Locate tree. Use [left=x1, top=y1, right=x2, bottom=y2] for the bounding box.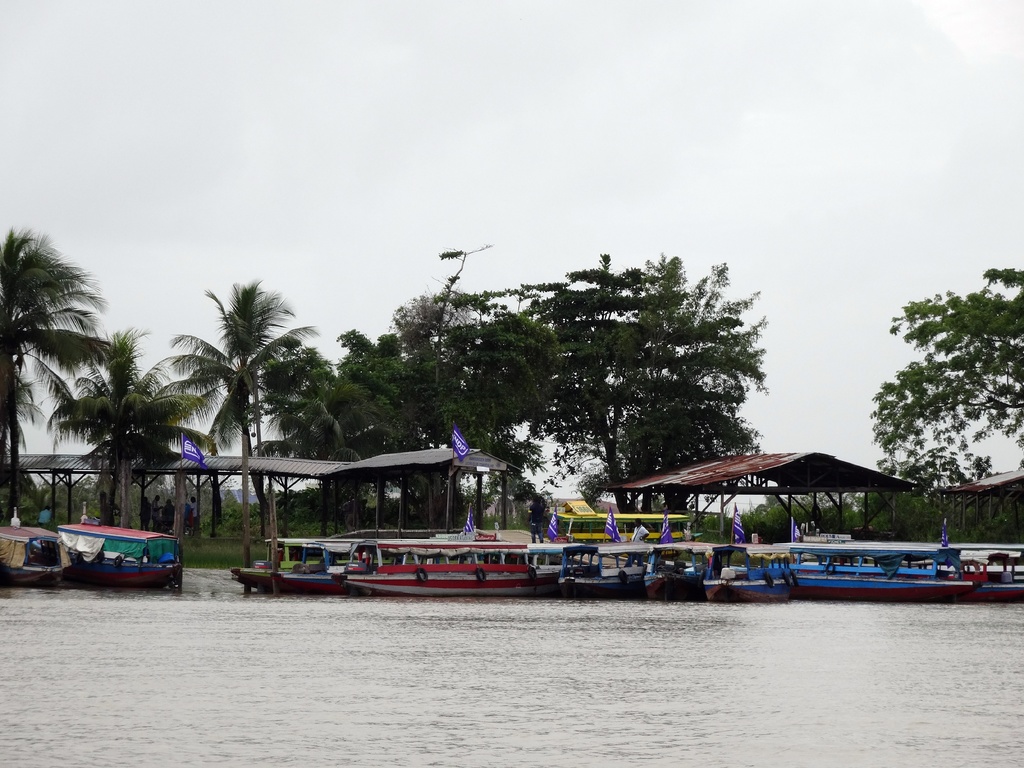
[left=0, top=221, right=119, bottom=521].
